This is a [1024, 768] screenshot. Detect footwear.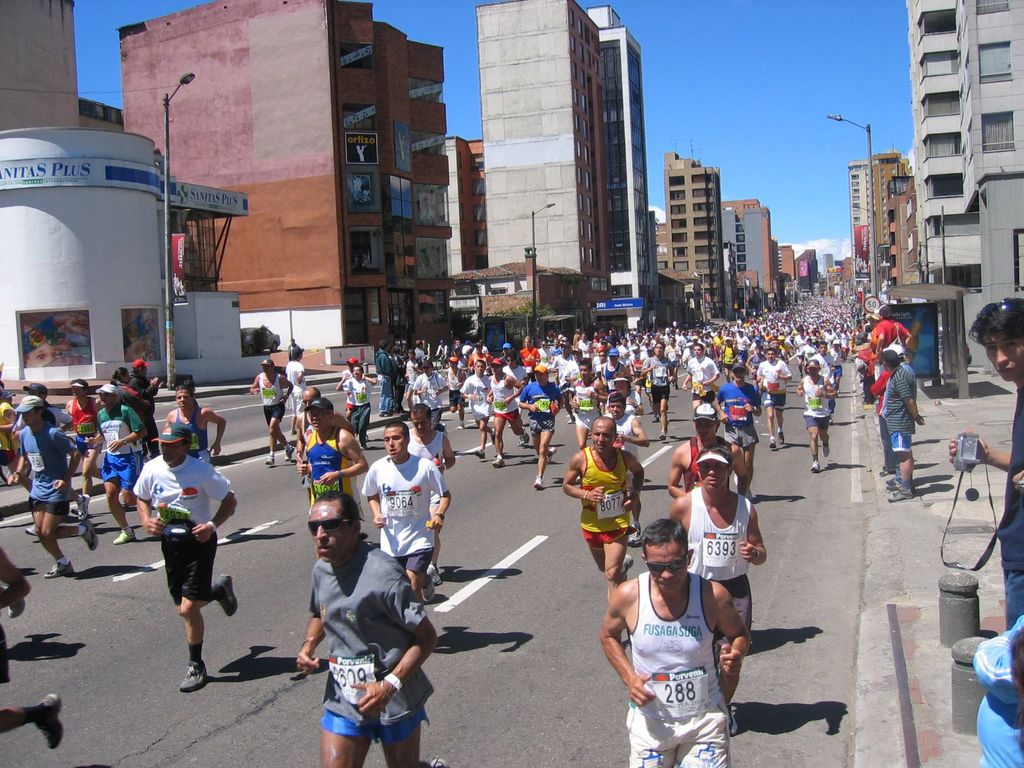
rect(493, 458, 506, 467).
